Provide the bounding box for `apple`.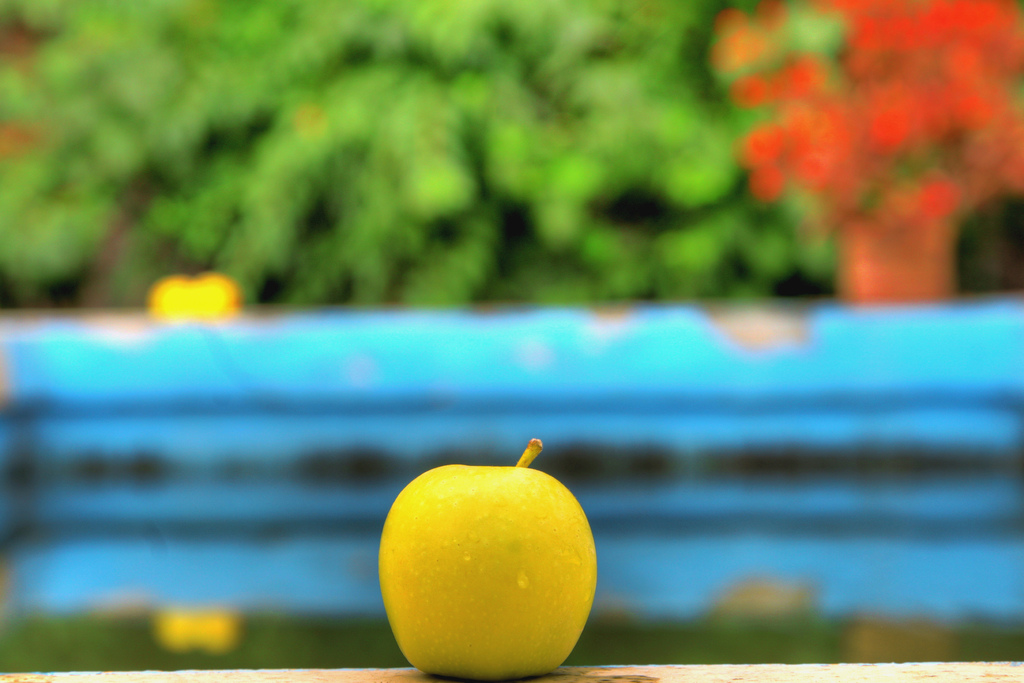
box(378, 438, 595, 679).
